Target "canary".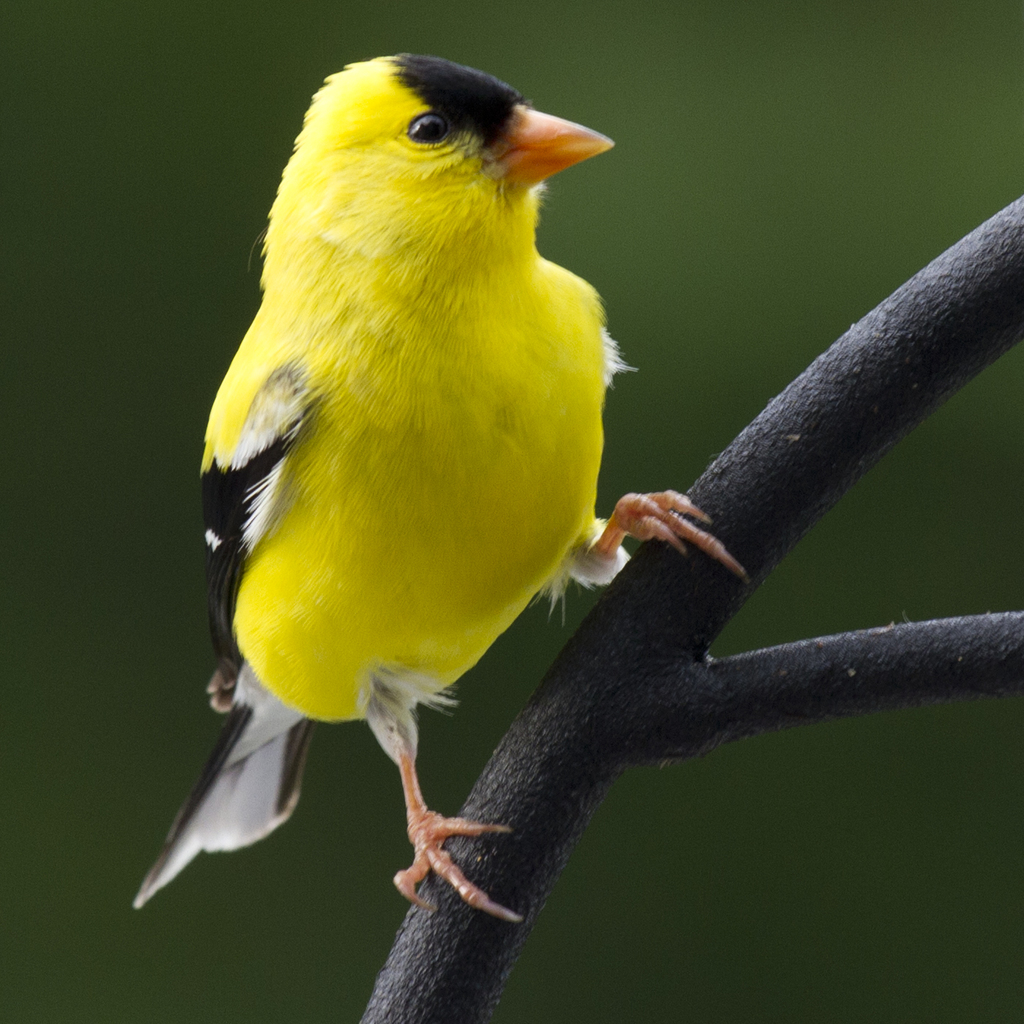
Target region: bbox=(128, 50, 748, 924).
